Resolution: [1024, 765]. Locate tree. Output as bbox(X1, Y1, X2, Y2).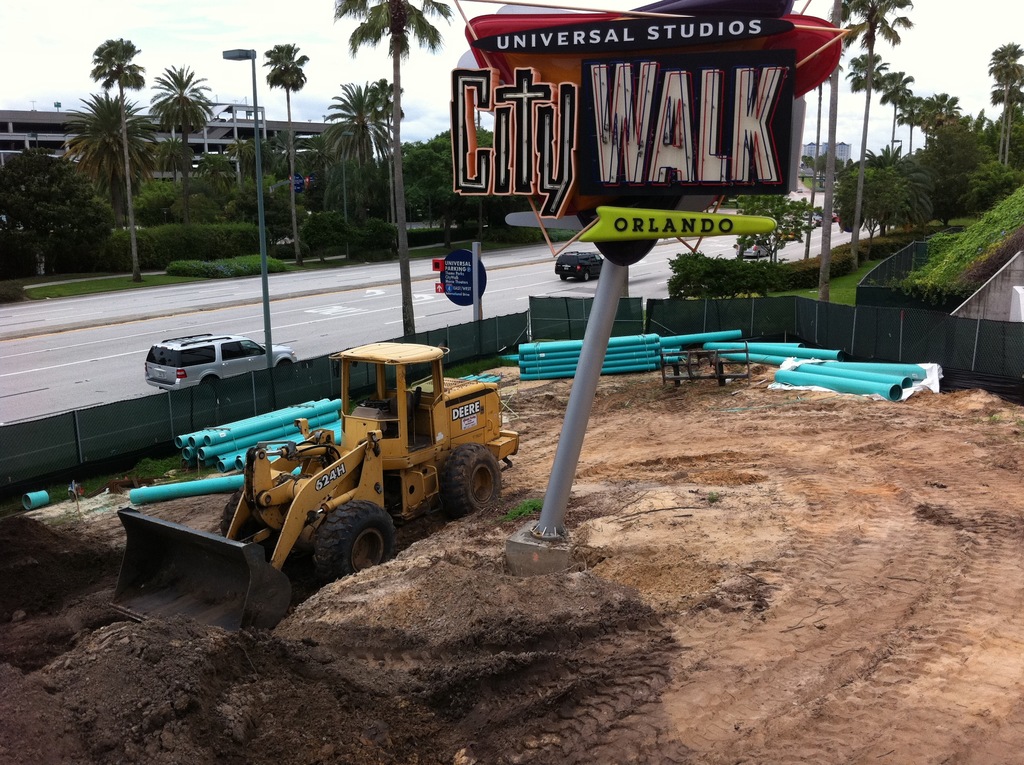
bbox(898, 89, 940, 159).
